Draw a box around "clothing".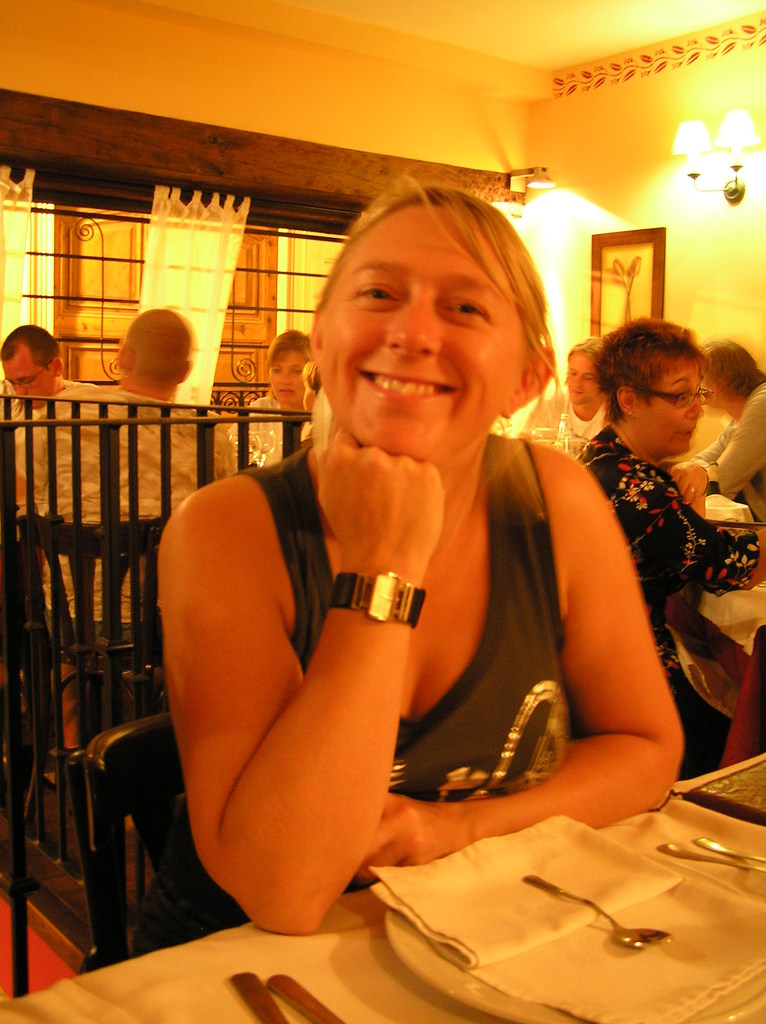
[x1=17, y1=383, x2=235, y2=643].
